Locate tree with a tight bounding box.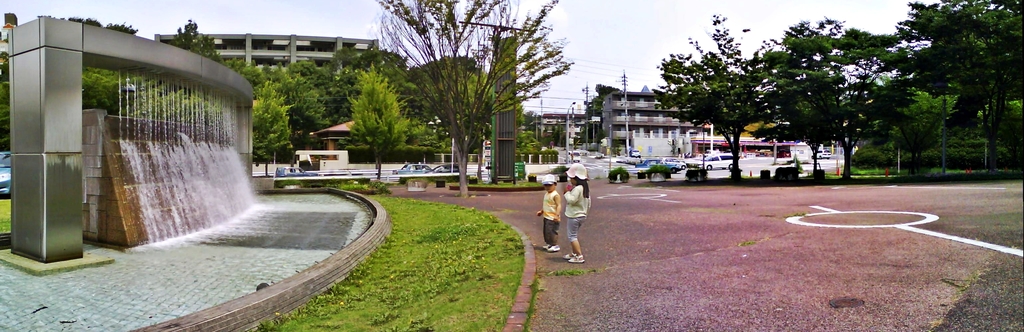
locate(577, 81, 619, 145).
